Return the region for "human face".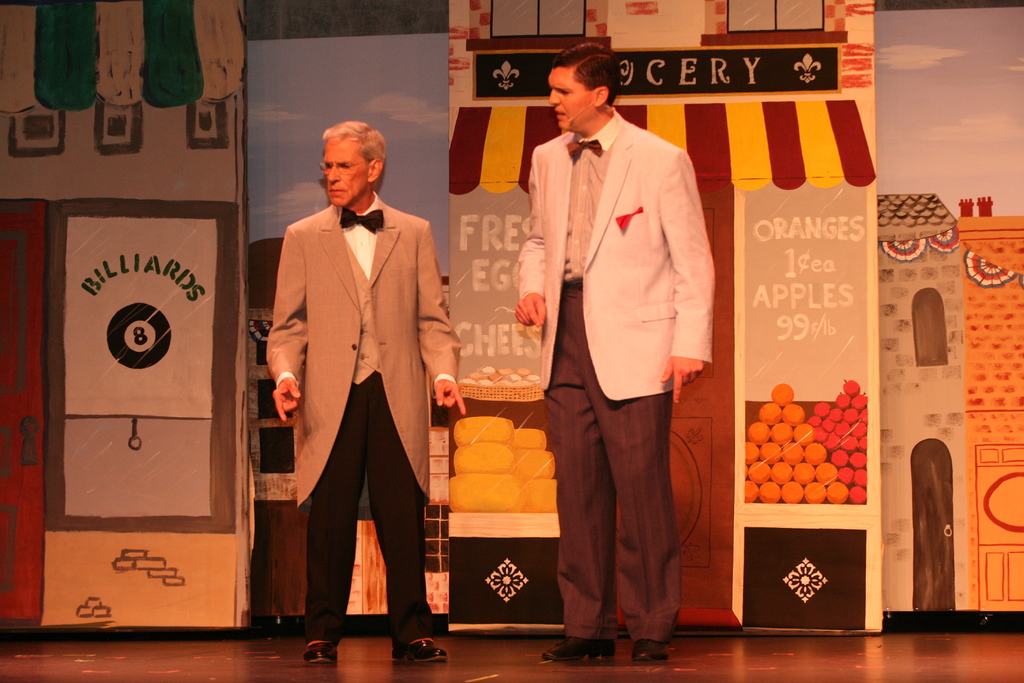
rect(544, 67, 596, 136).
